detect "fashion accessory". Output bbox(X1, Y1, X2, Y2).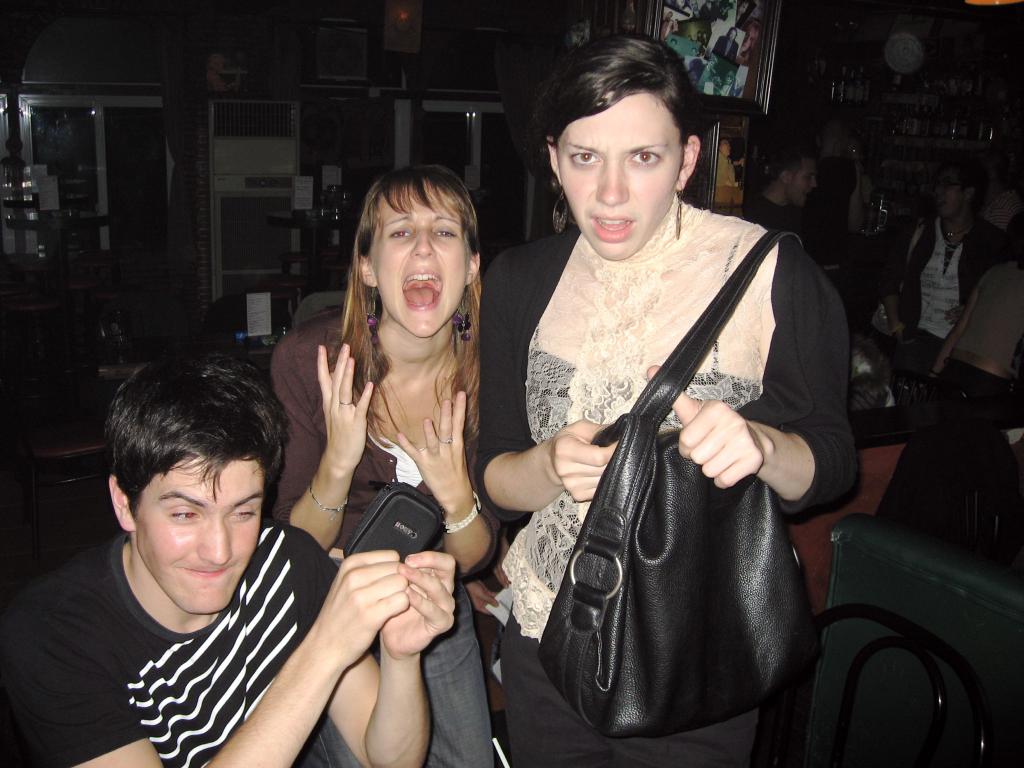
bbox(537, 221, 824, 737).
